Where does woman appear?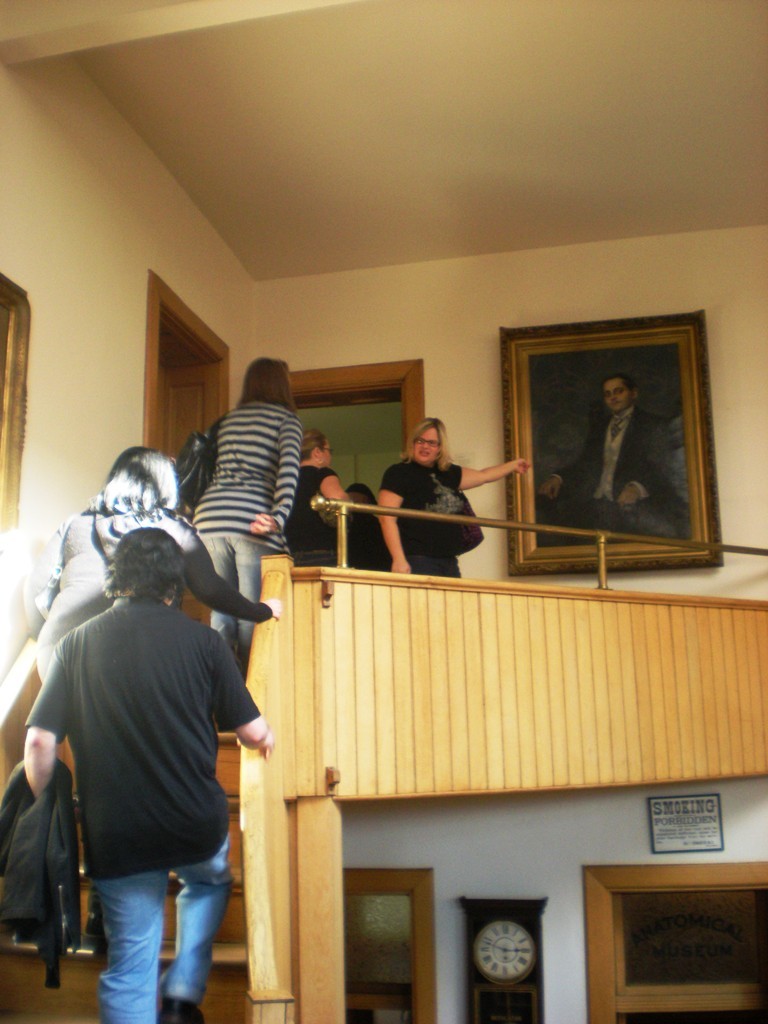
Appears at select_region(276, 427, 349, 566).
